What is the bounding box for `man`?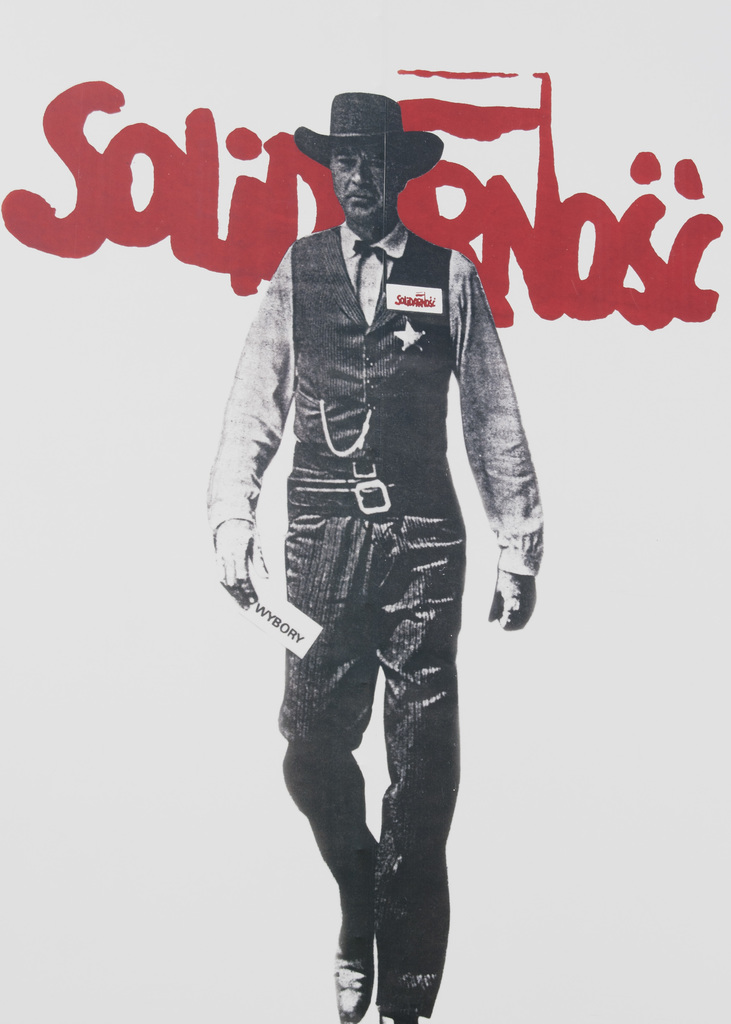
[190, 86, 559, 987].
